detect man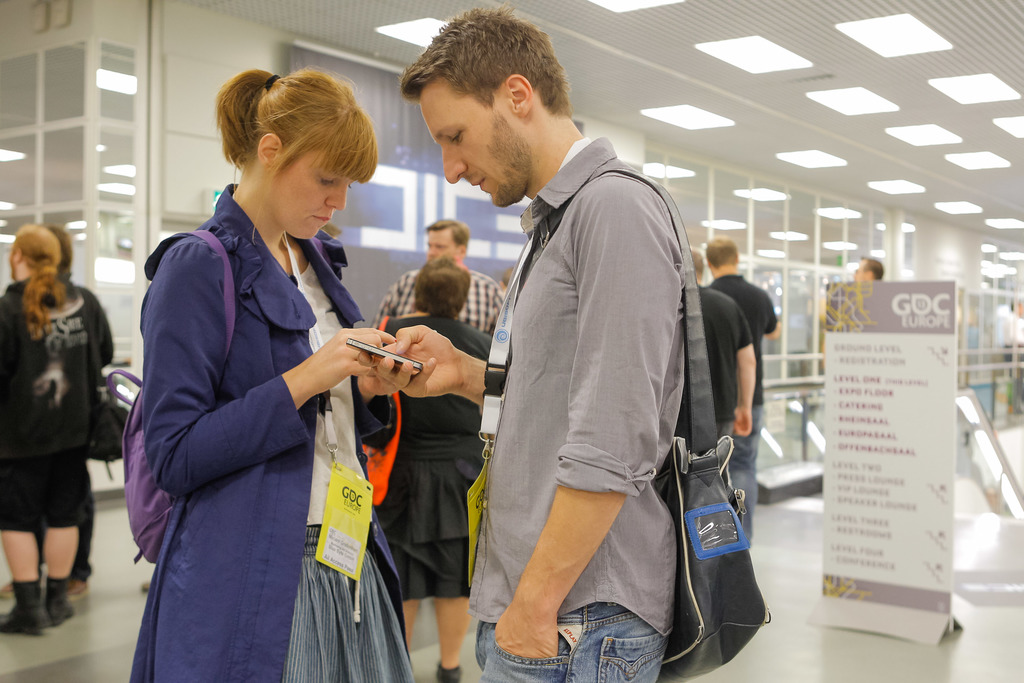
x1=451 y1=36 x2=765 y2=682
